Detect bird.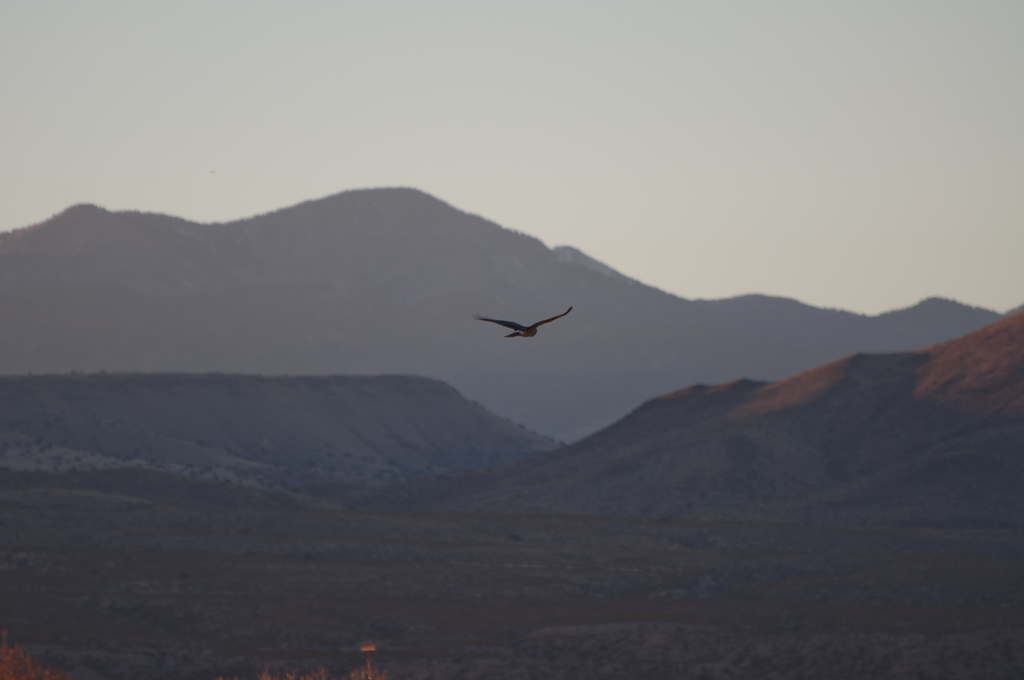
Detected at <region>469, 306, 578, 345</region>.
